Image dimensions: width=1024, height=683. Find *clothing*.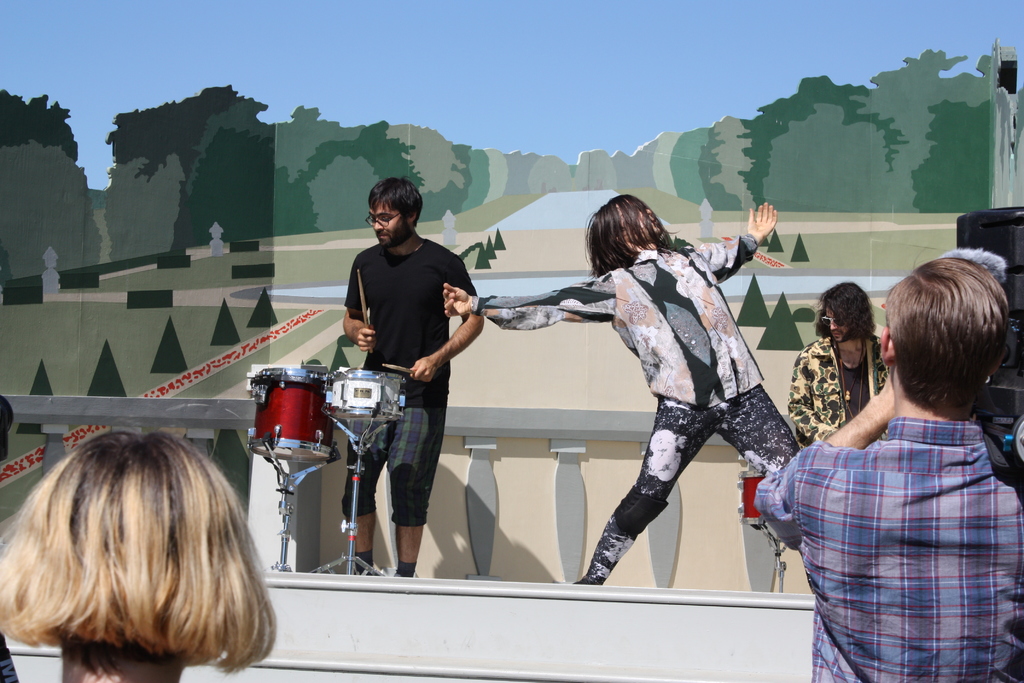
x1=474, y1=238, x2=792, y2=577.
